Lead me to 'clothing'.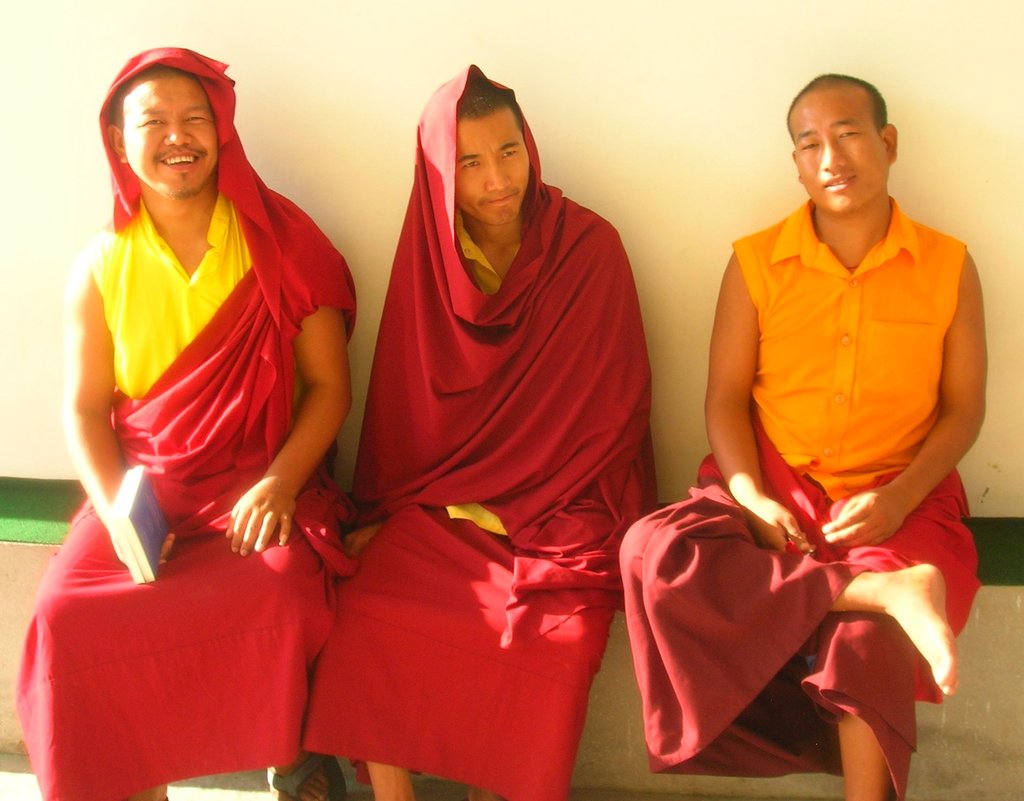
Lead to 305/68/664/800.
